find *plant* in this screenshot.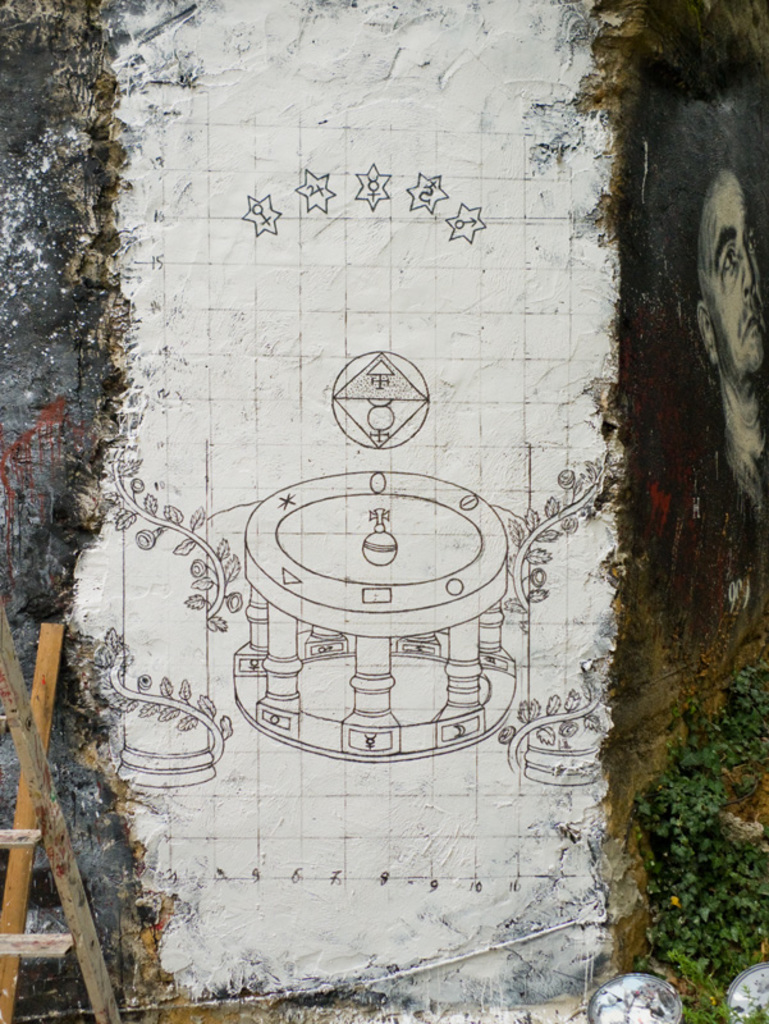
The bounding box for *plant* is locate(502, 458, 601, 627).
